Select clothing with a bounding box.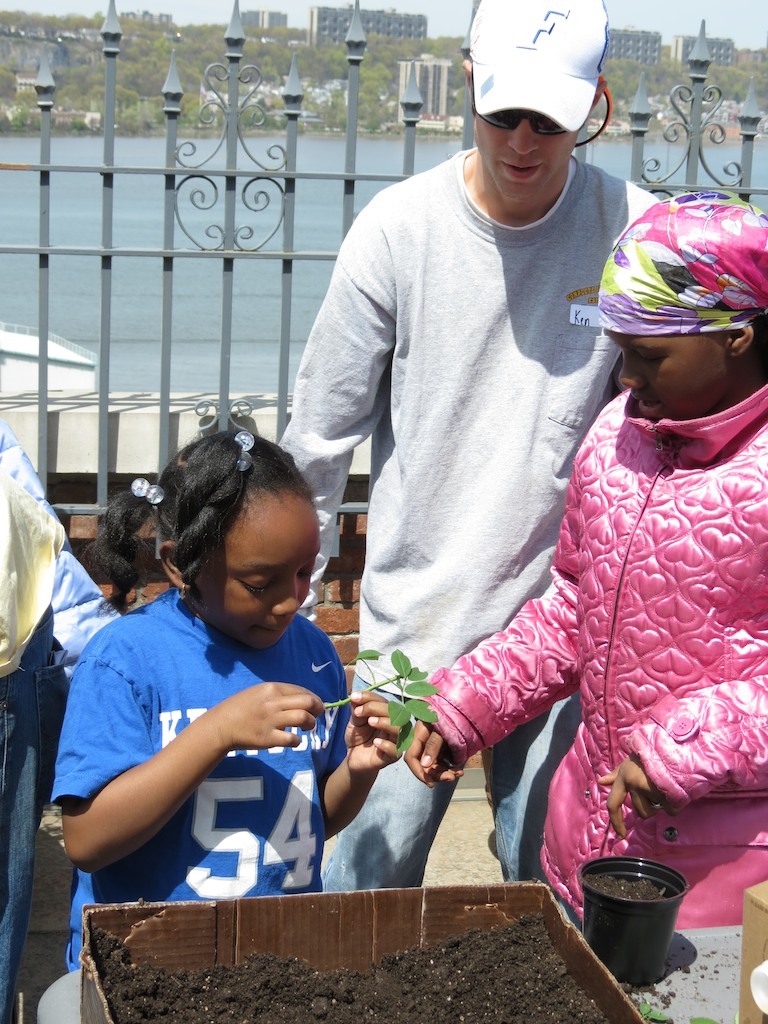
region(35, 606, 373, 1023).
